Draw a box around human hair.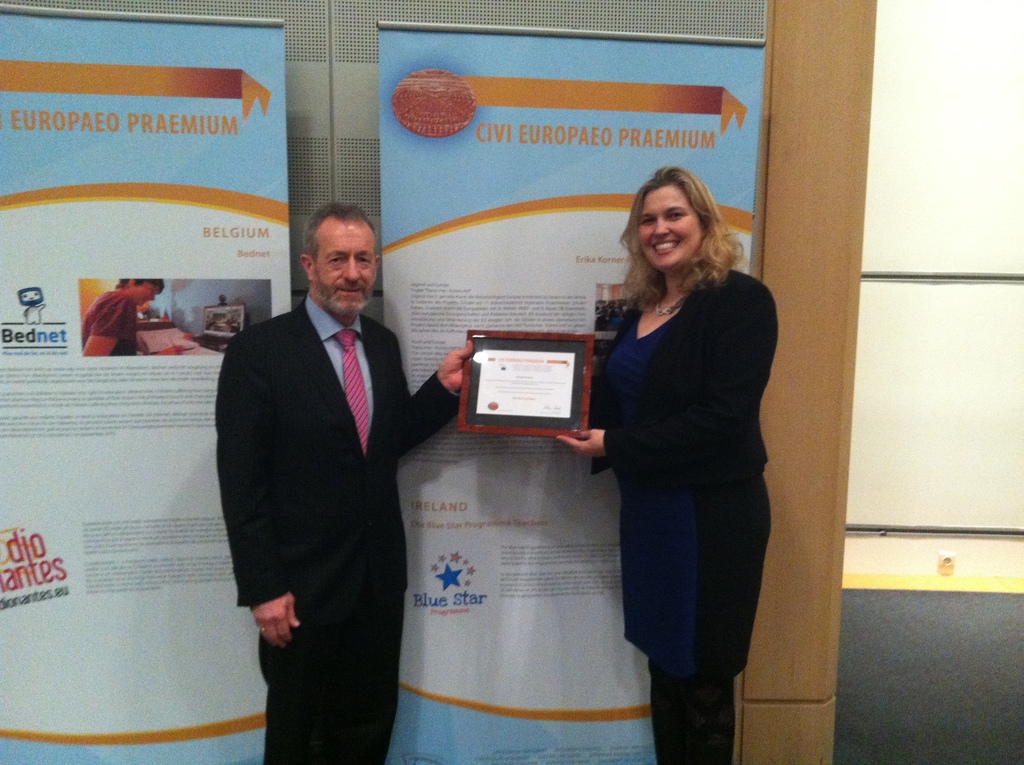
621,168,740,291.
